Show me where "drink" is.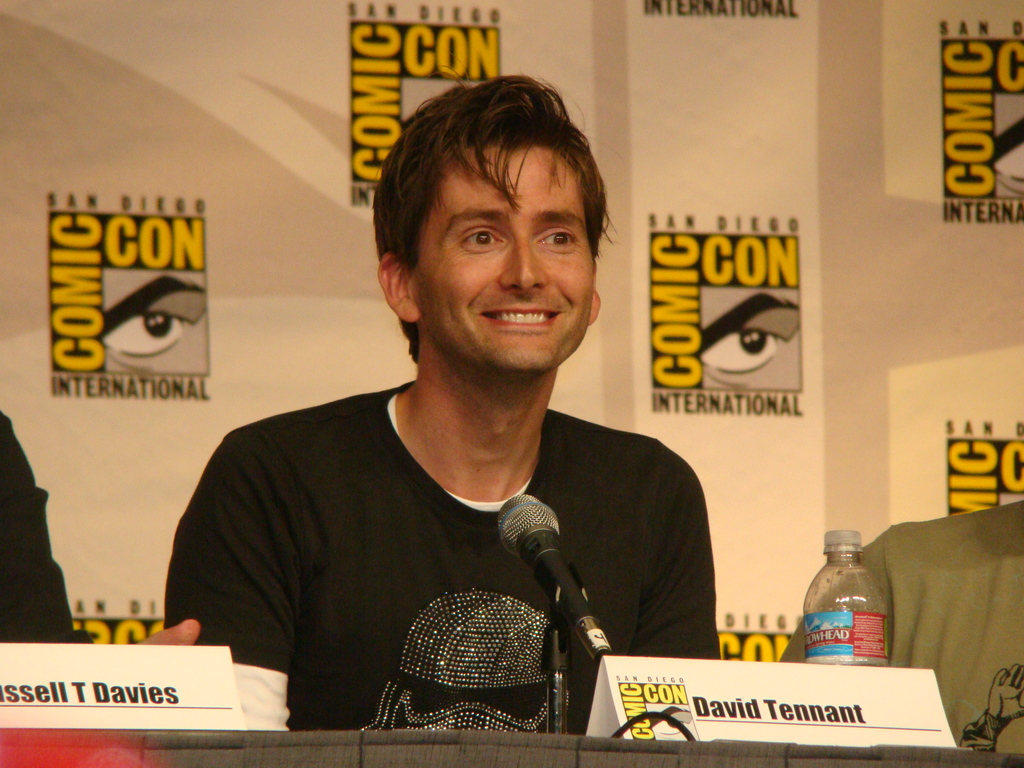
"drink" is at BBox(802, 531, 888, 666).
